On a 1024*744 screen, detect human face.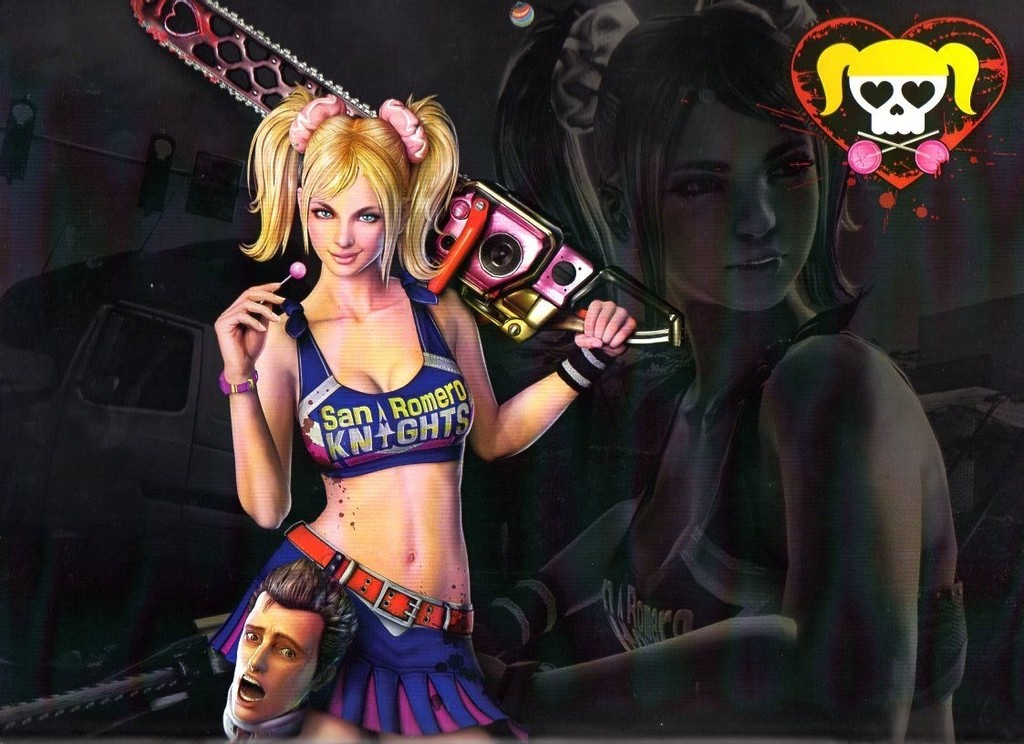
307 164 384 272.
